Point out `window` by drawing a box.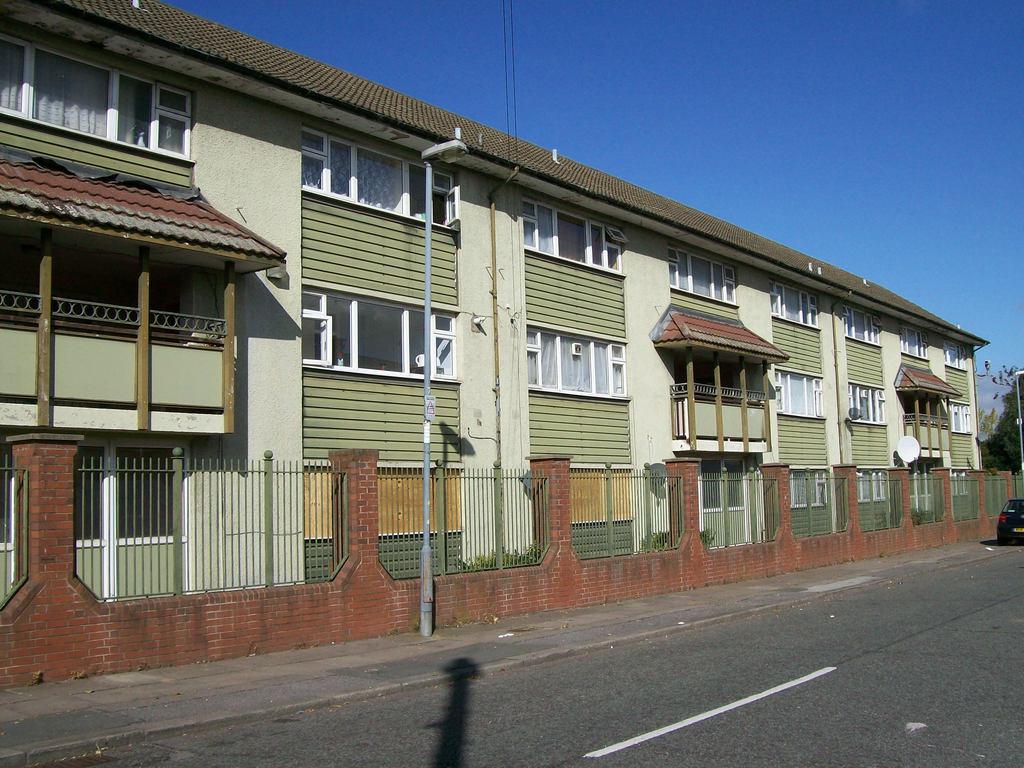
310 257 433 394.
